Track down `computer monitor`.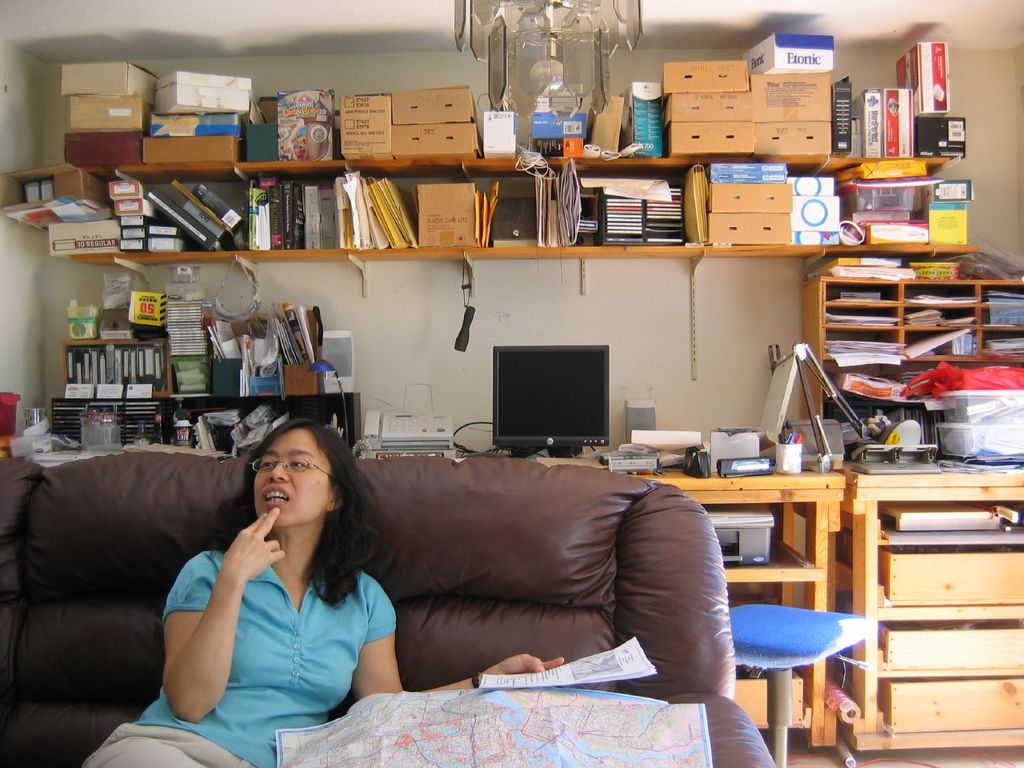
Tracked to rect(491, 339, 613, 462).
